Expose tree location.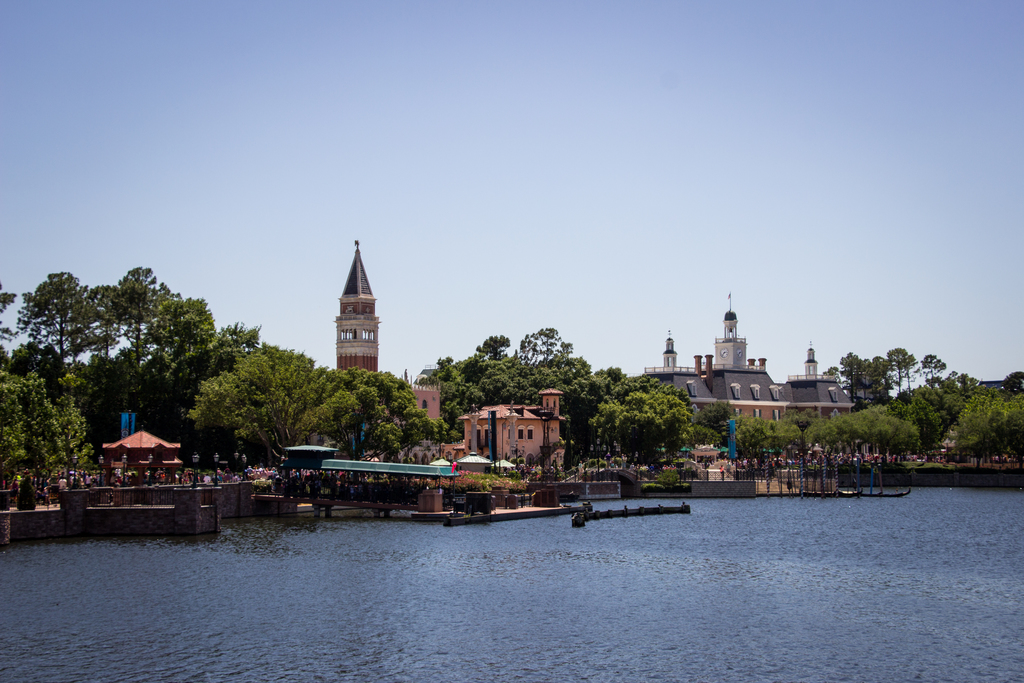
Exposed at region(1000, 395, 1023, 470).
